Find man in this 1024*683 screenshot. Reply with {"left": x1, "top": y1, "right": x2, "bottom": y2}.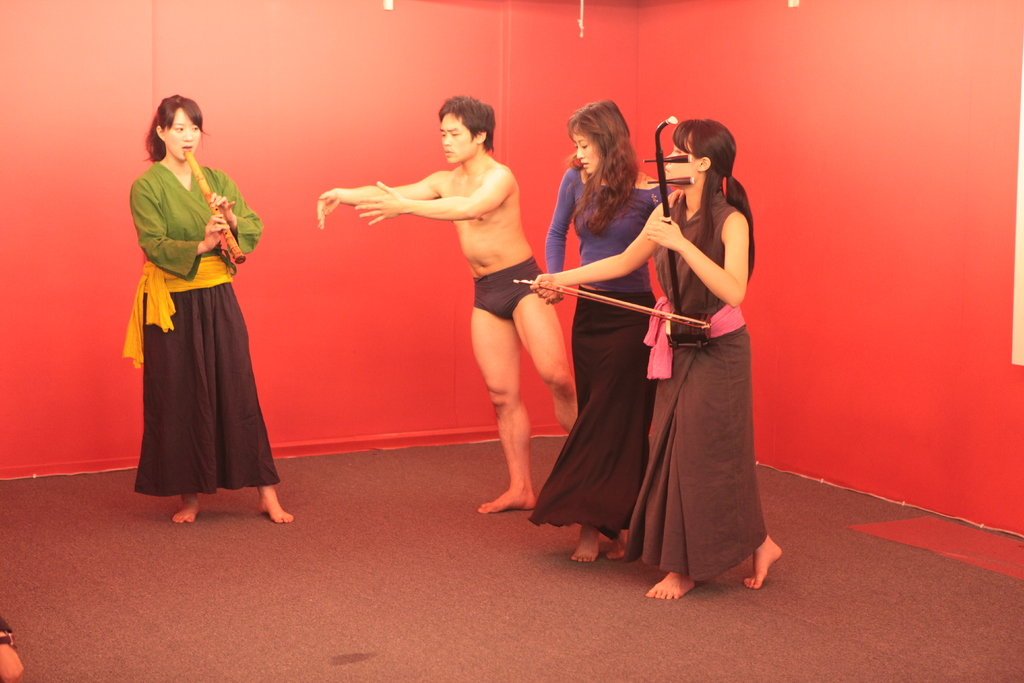
{"left": 326, "top": 63, "right": 556, "bottom": 518}.
